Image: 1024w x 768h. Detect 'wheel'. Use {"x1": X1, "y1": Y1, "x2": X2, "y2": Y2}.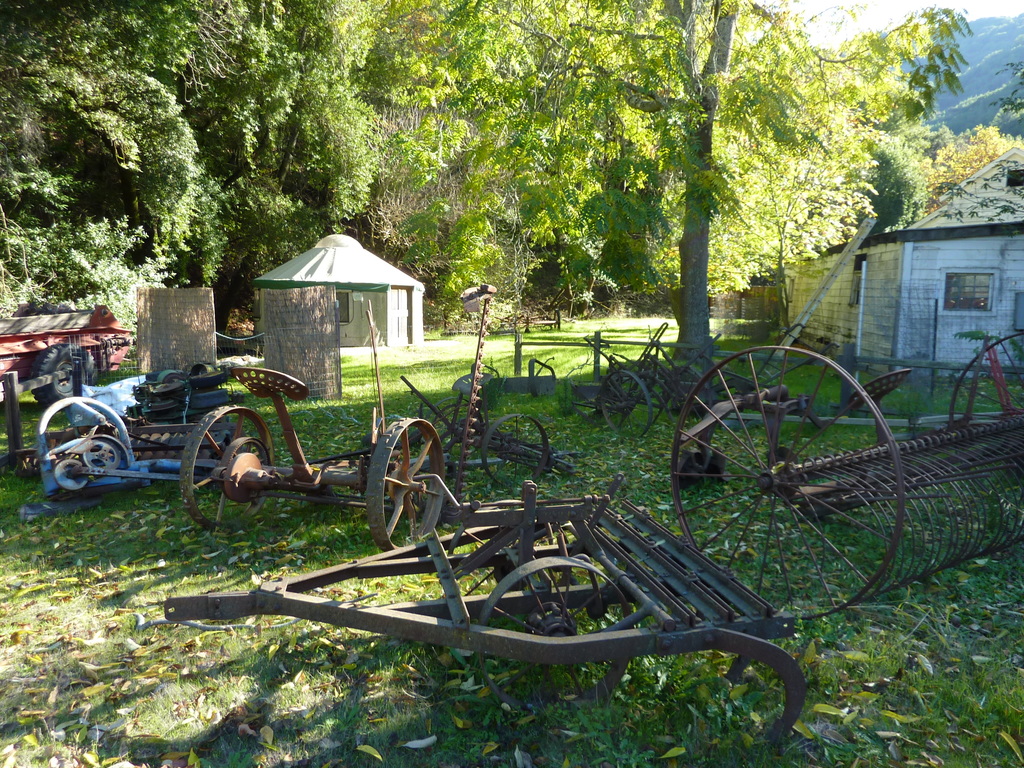
{"x1": 181, "y1": 406, "x2": 272, "y2": 527}.
